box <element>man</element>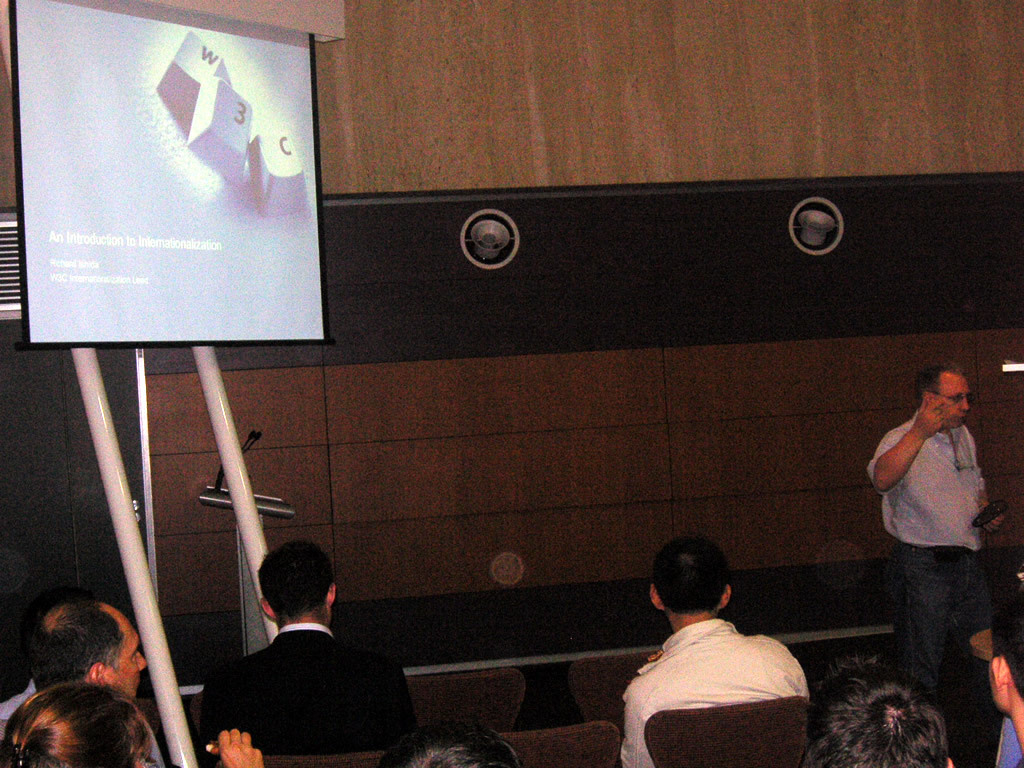
<box>856,366,1011,690</box>
